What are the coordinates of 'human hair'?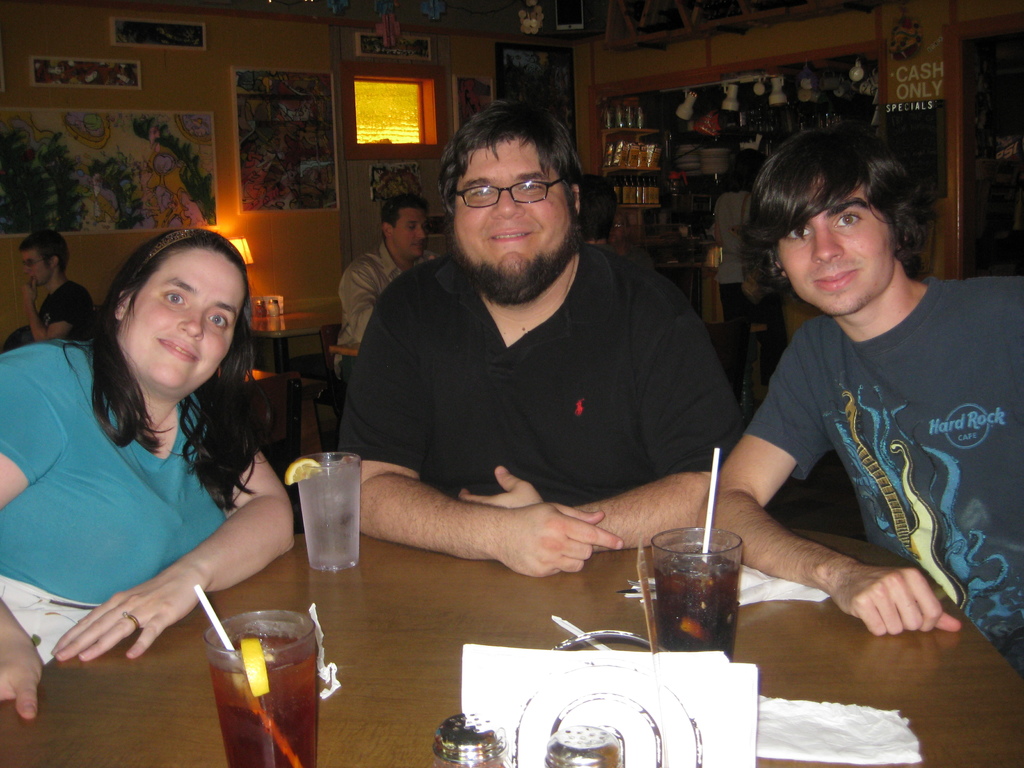
box=[18, 230, 70, 277].
